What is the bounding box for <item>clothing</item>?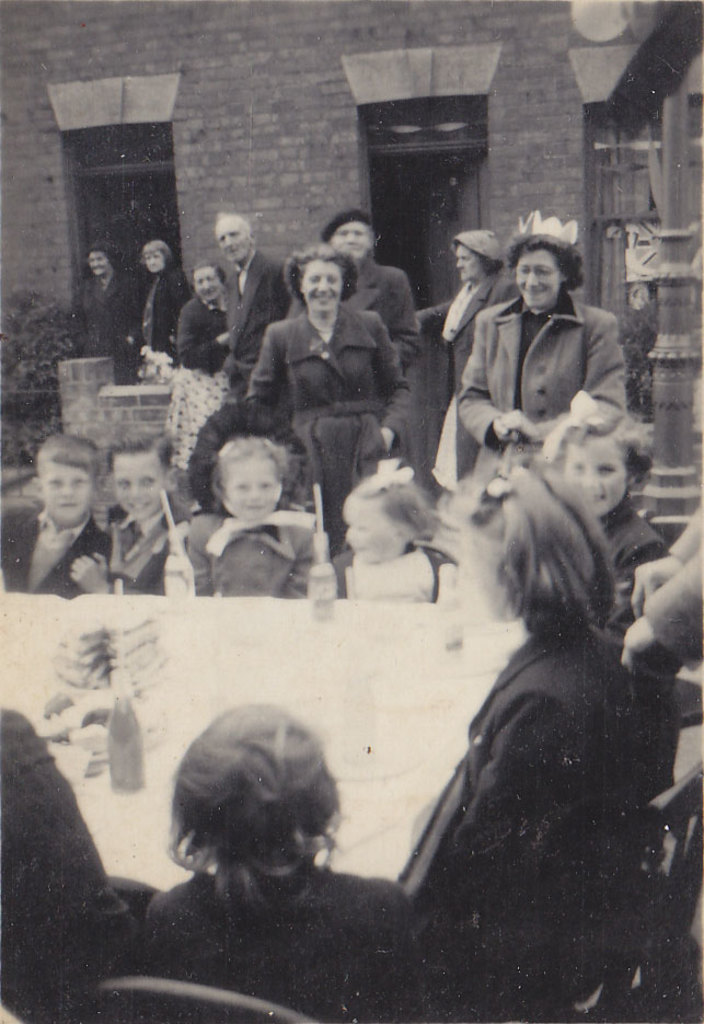
Rect(93, 488, 199, 588).
